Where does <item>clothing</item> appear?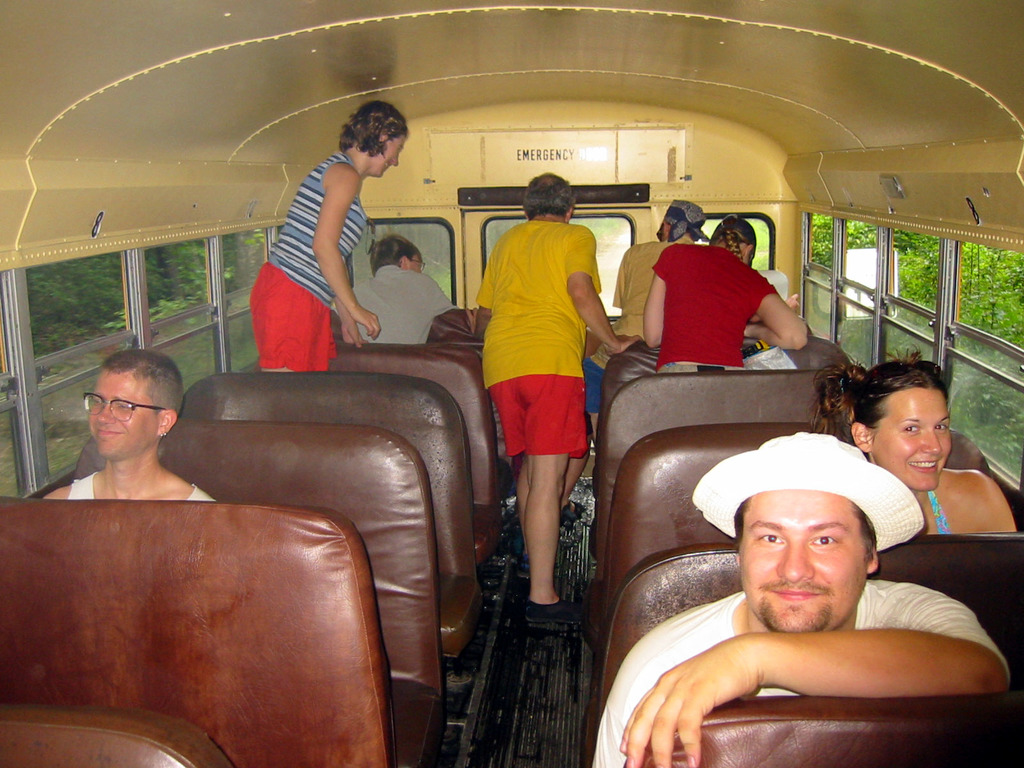
Appears at 244,148,366,371.
